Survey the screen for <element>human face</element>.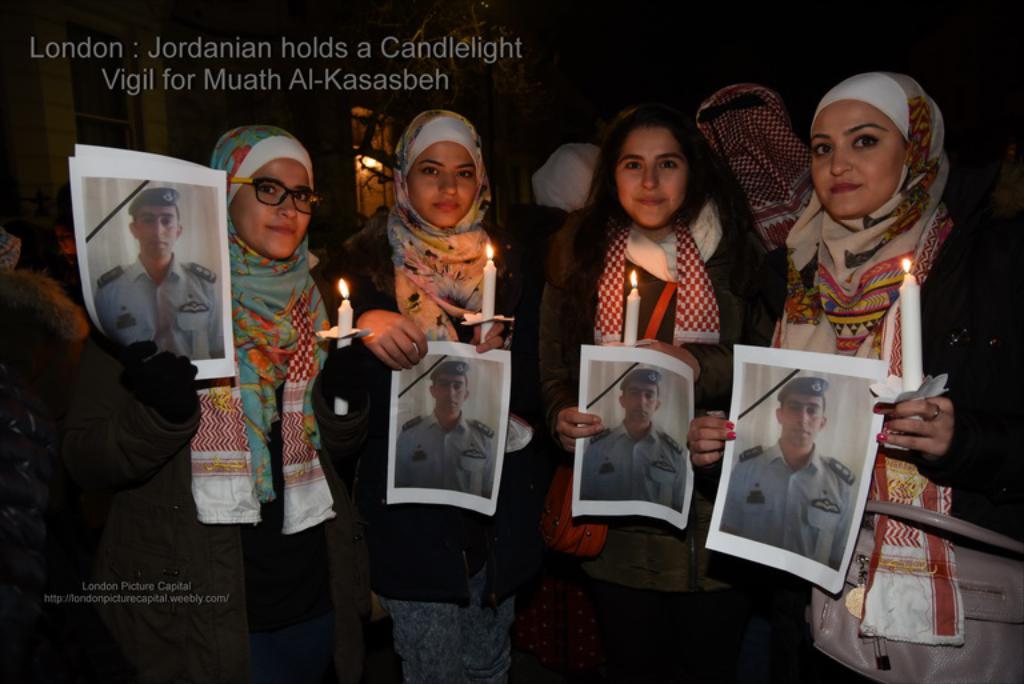
Survey found: bbox=[815, 103, 909, 216].
